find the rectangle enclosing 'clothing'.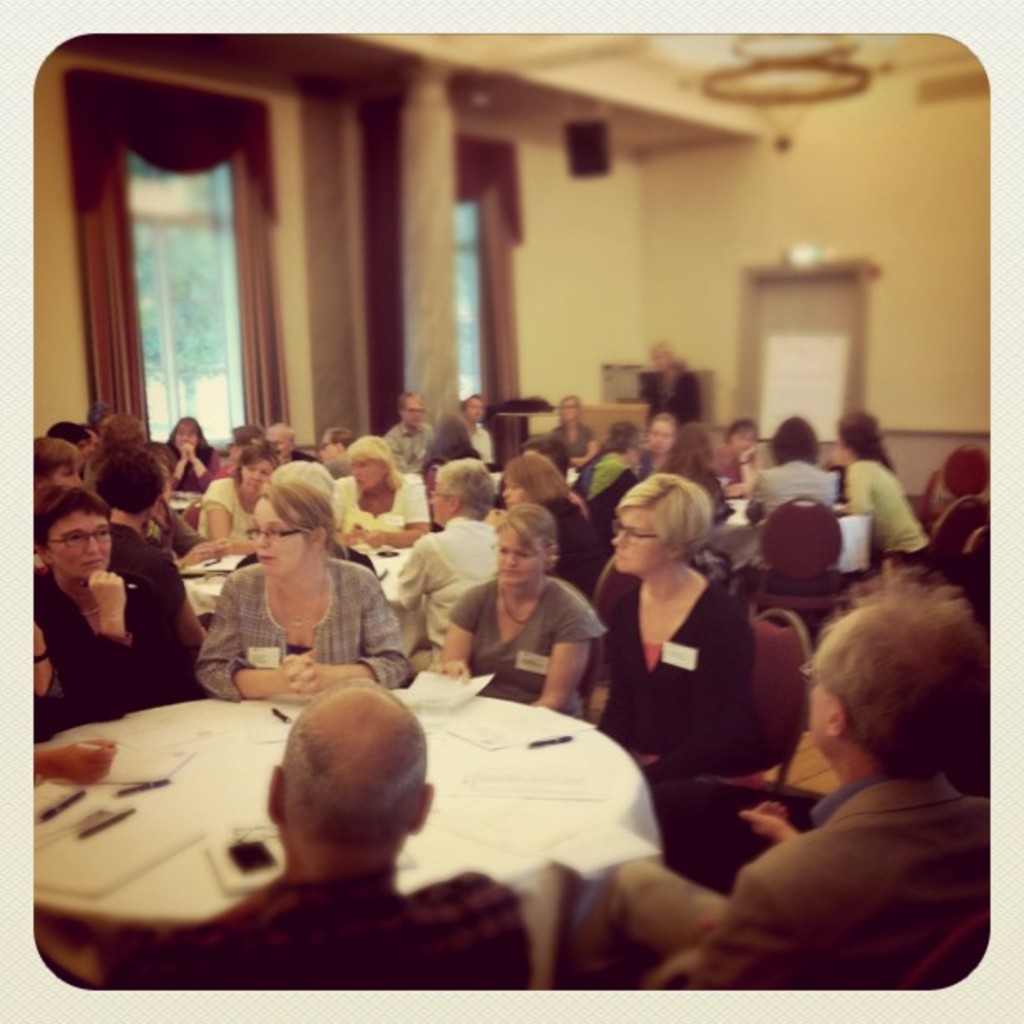
x1=149 y1=863 x2=530 y2=989.
